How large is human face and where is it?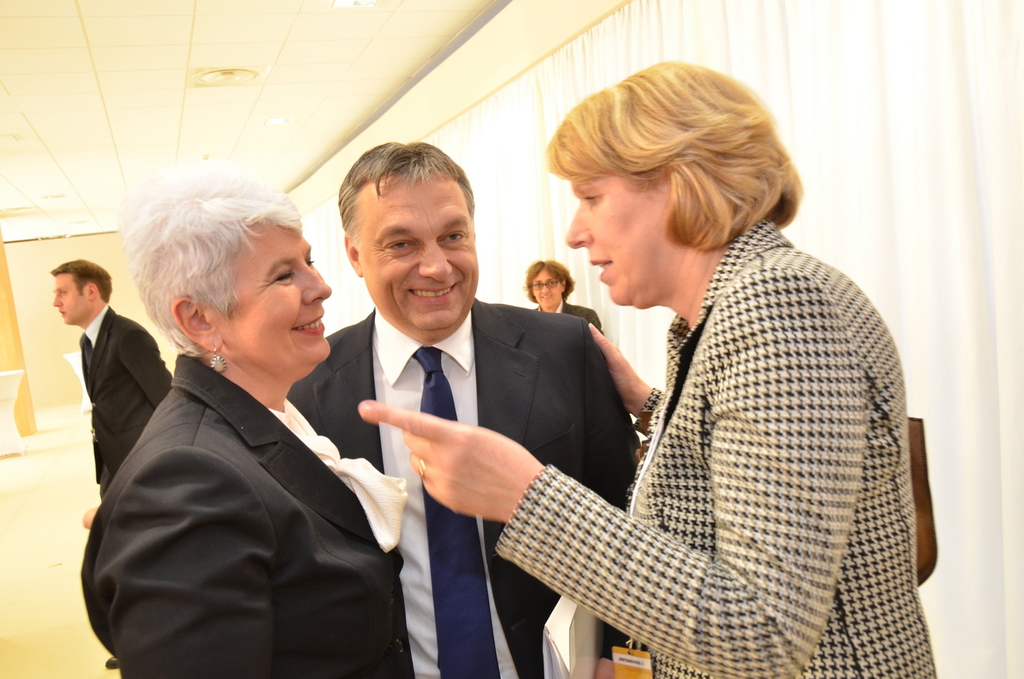
Bounding box: pyautogui.locateOnScreen(532, 264, 569, 302).
